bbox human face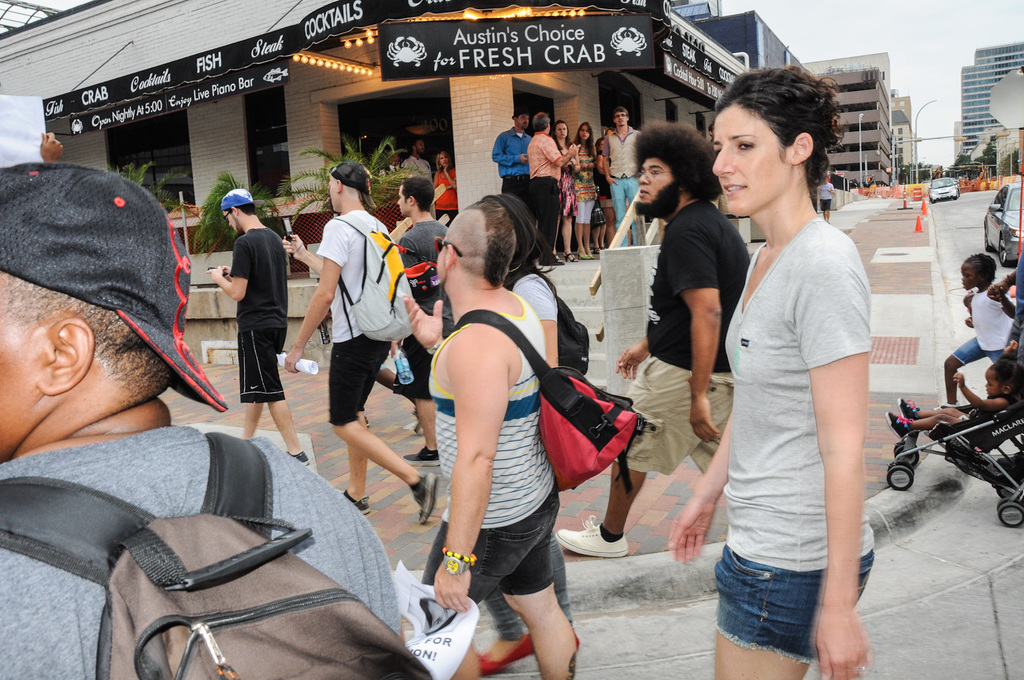
Rect(440, 154, 452, 166)
